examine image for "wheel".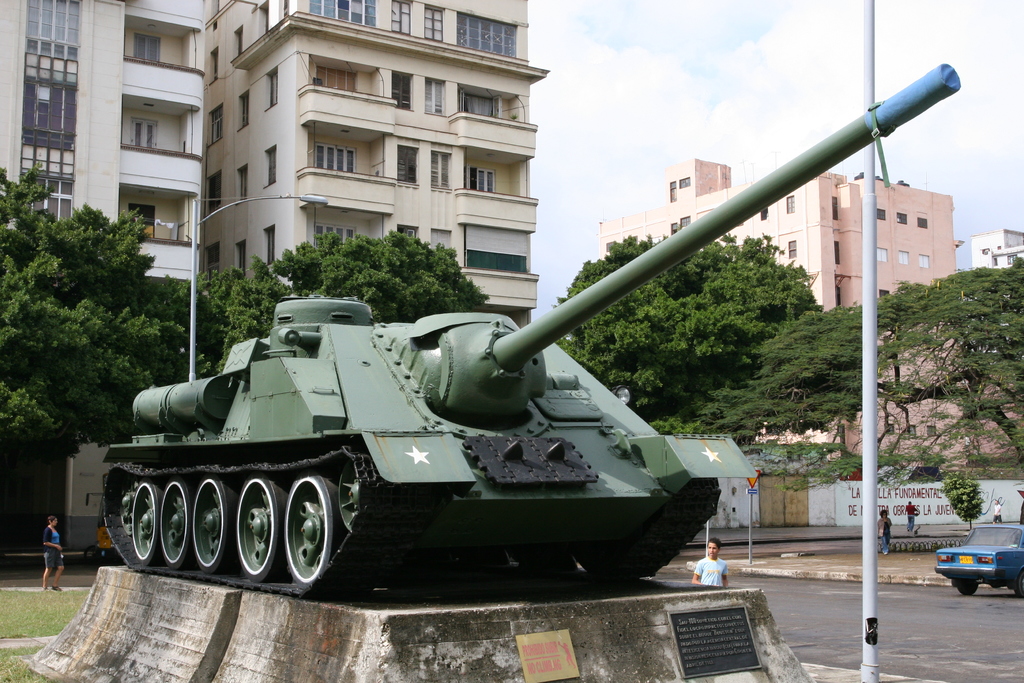
Examination result: bbox=(157, 481, 196, 568).
